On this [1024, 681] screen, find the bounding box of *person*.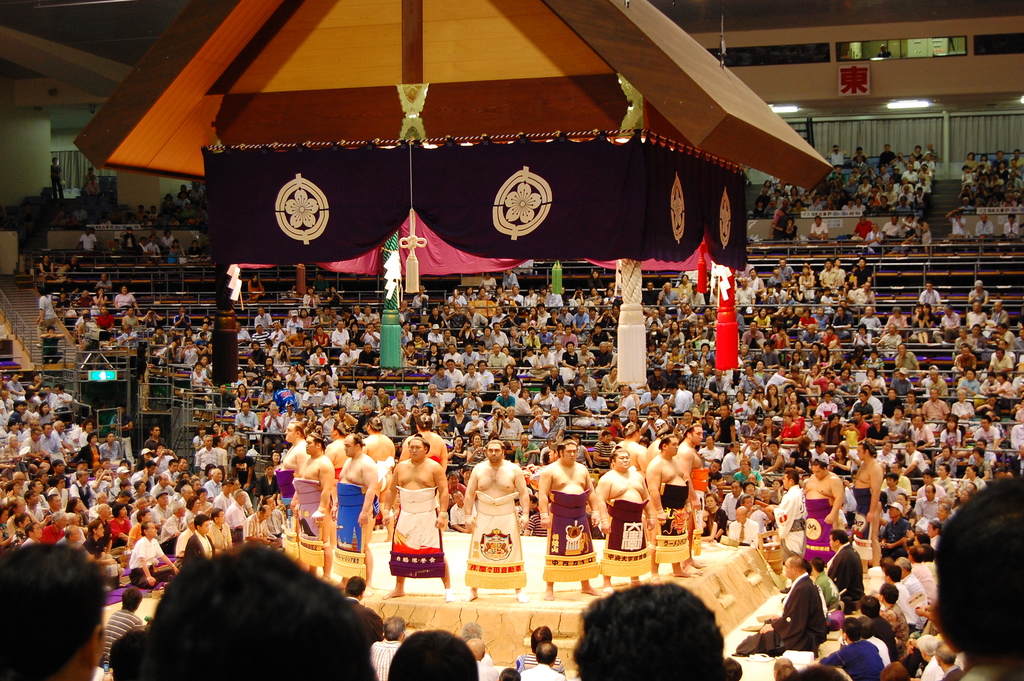
Bounding box: crop(105, 587, 144, 666).
